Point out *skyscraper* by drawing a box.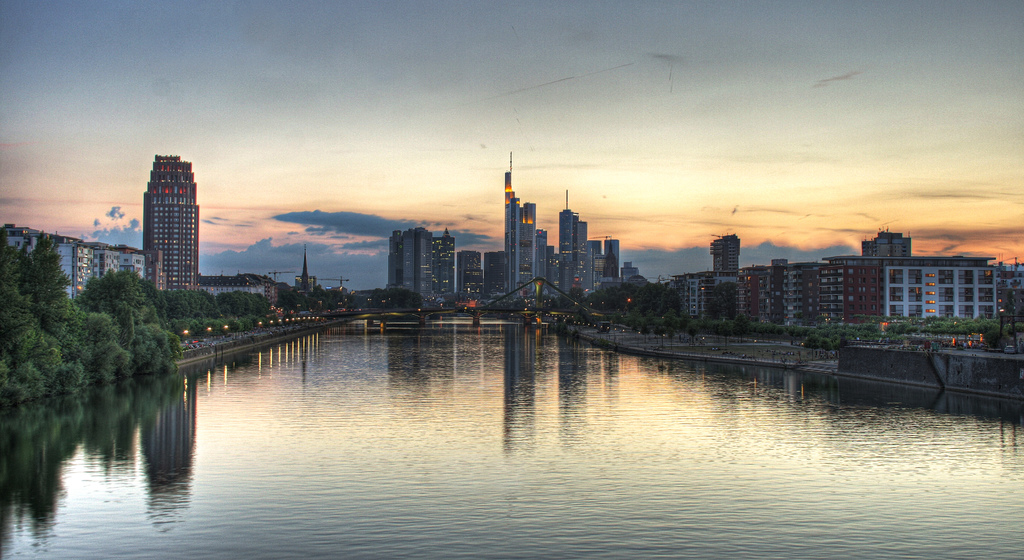
[left=122, top=142, right=202, bottom=296].
